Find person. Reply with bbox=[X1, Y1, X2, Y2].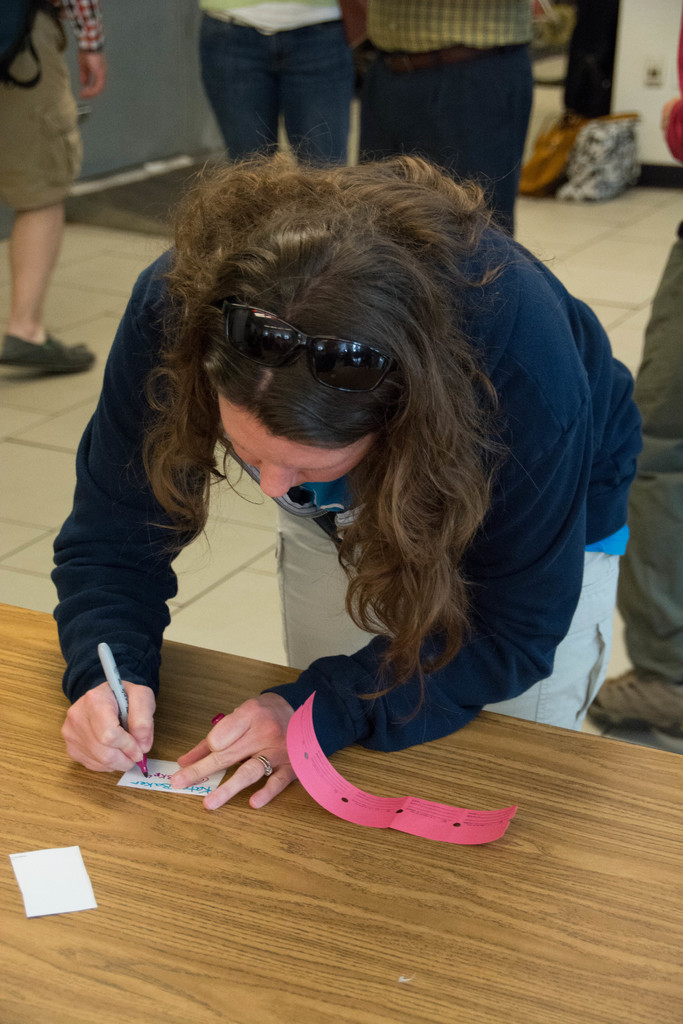
bbox=[57, 111, 636, 863].
